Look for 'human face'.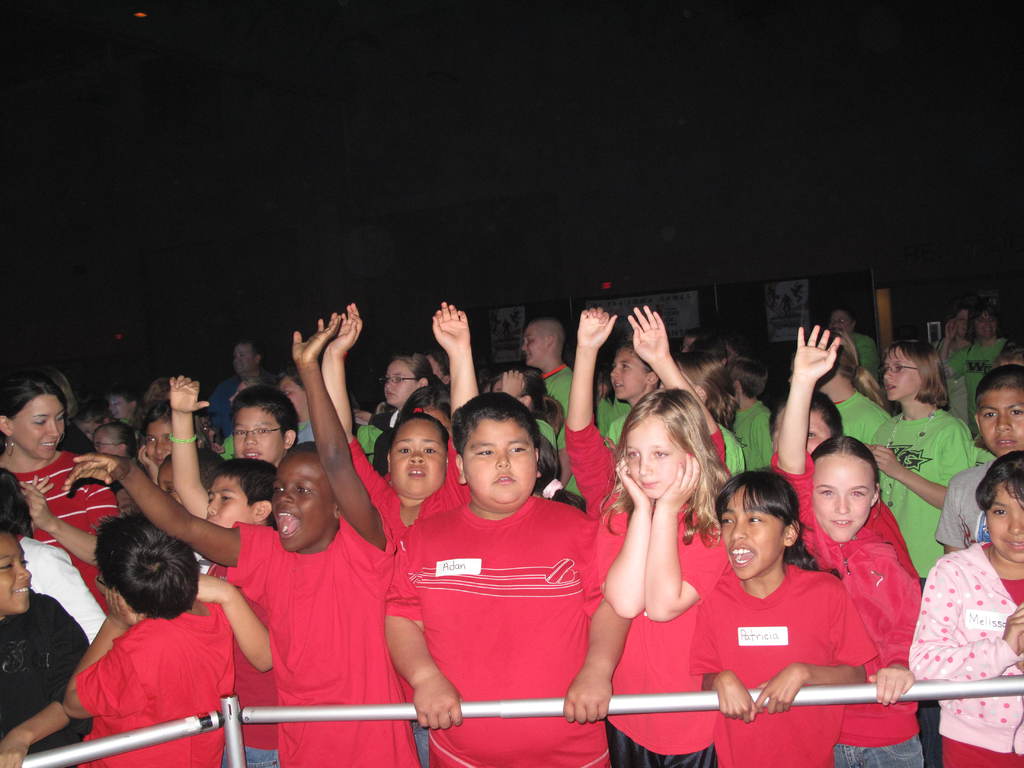
Found: bbox(812, 457, 876, 543).
